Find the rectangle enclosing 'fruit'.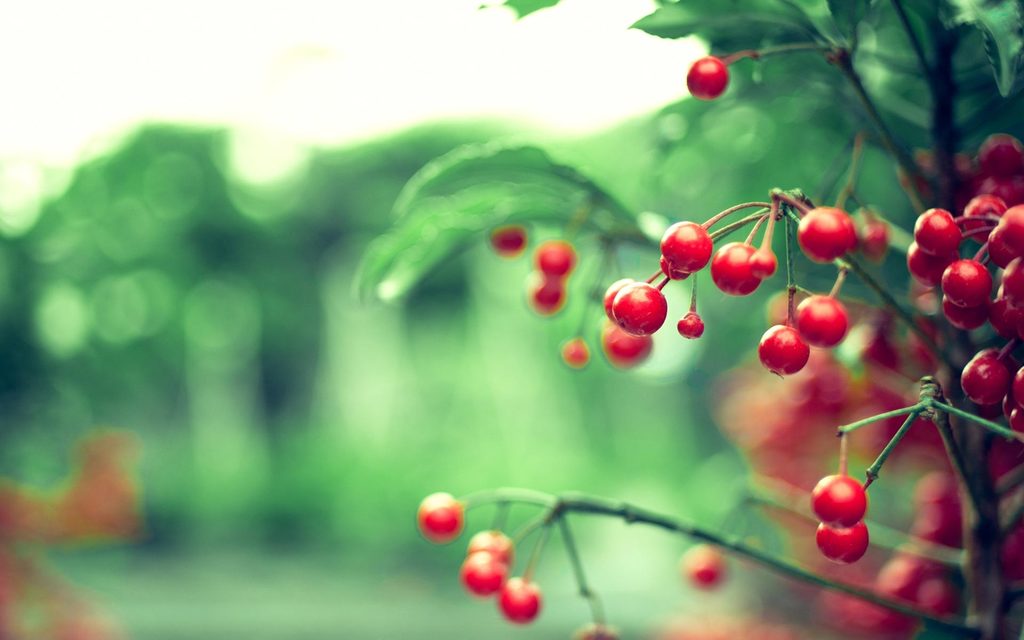
detection(819, 522, 870, 565).
